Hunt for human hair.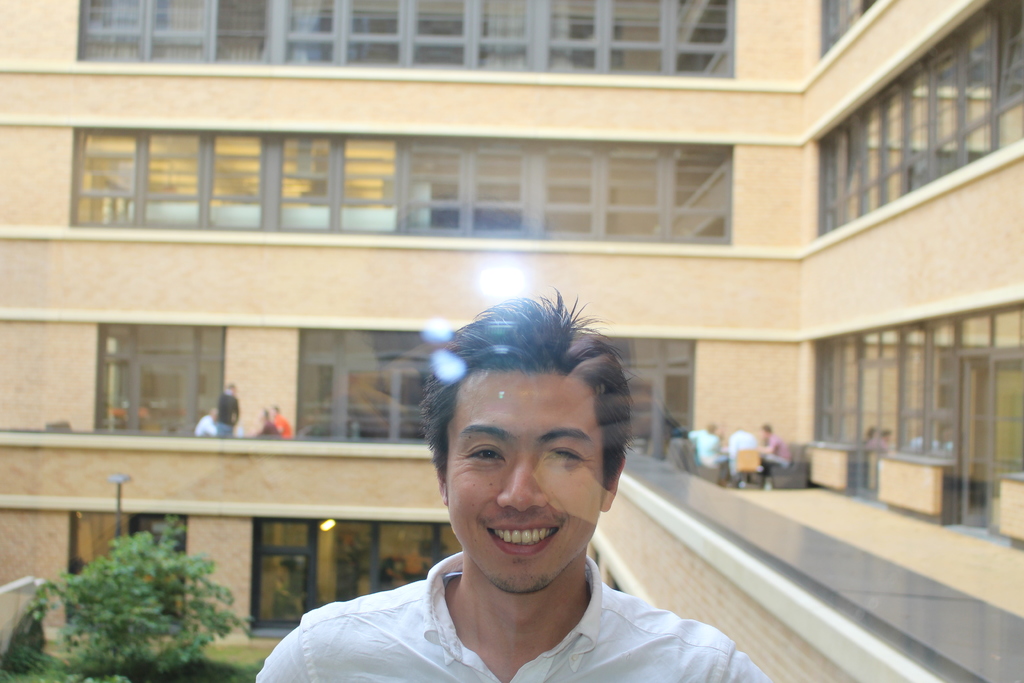
Hunted down at [x1=425, y1=304, x2=631, y2=515].
